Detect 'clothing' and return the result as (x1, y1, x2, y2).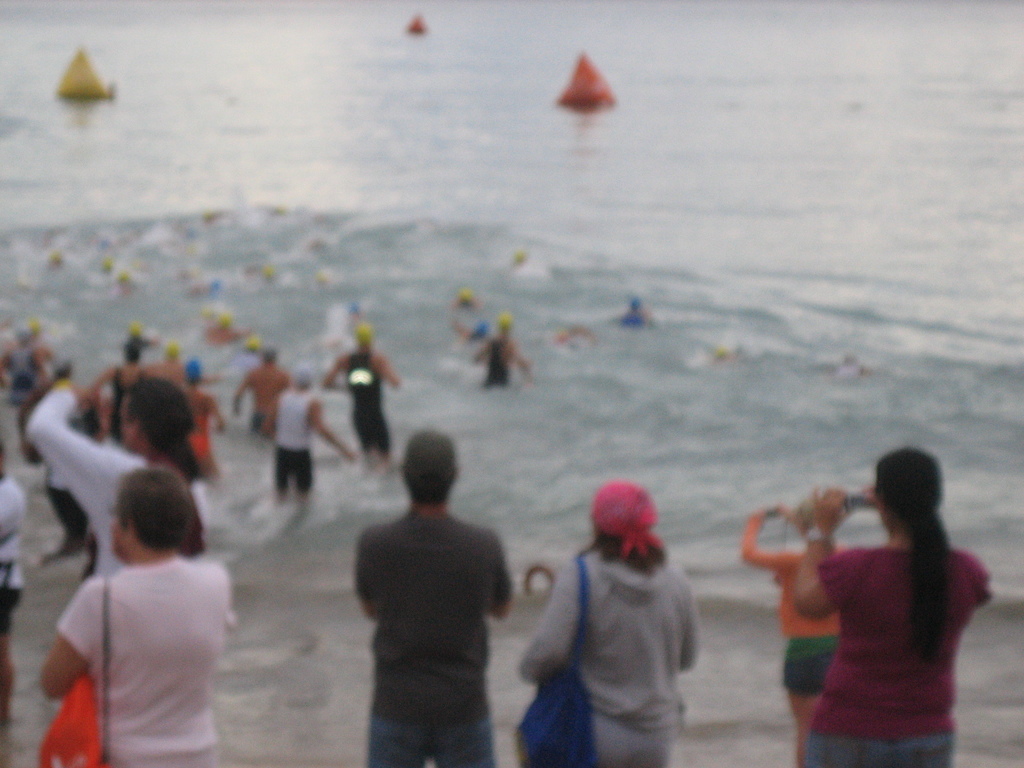
(746, 518, 837, 695).
